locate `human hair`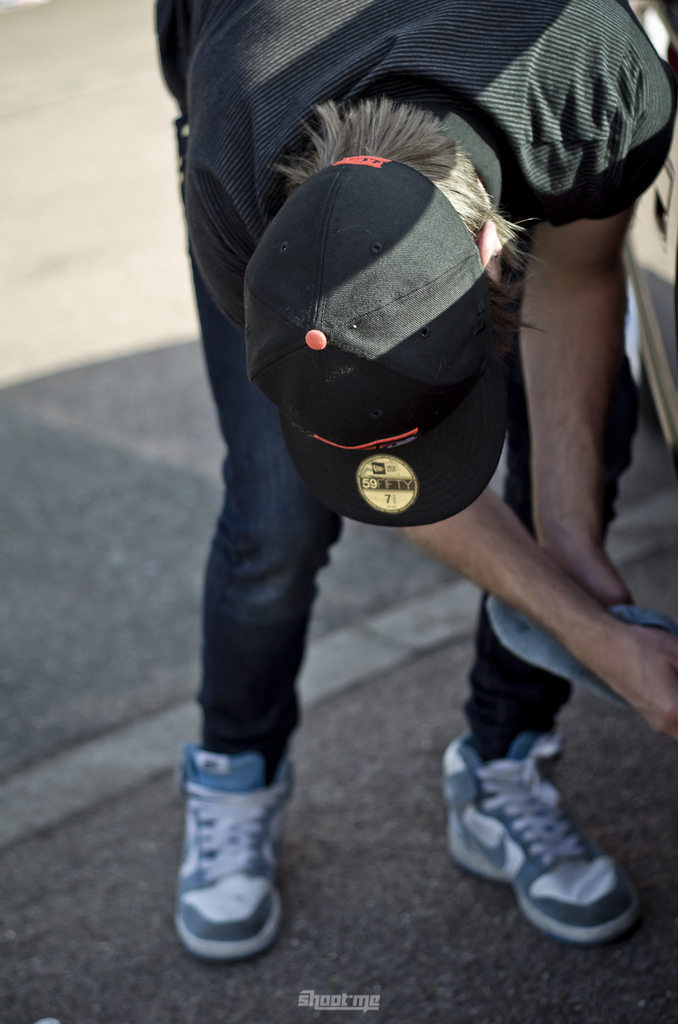
Rect(269, 97, 550, 355)
